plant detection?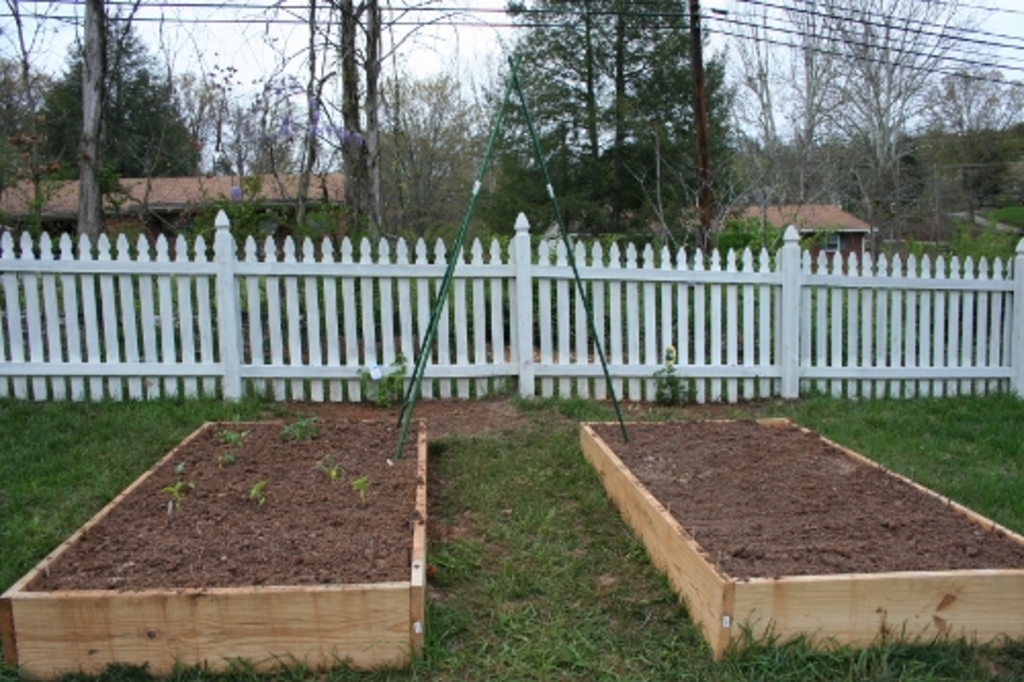
[left=565, top=383, right=604, bottom=424]
